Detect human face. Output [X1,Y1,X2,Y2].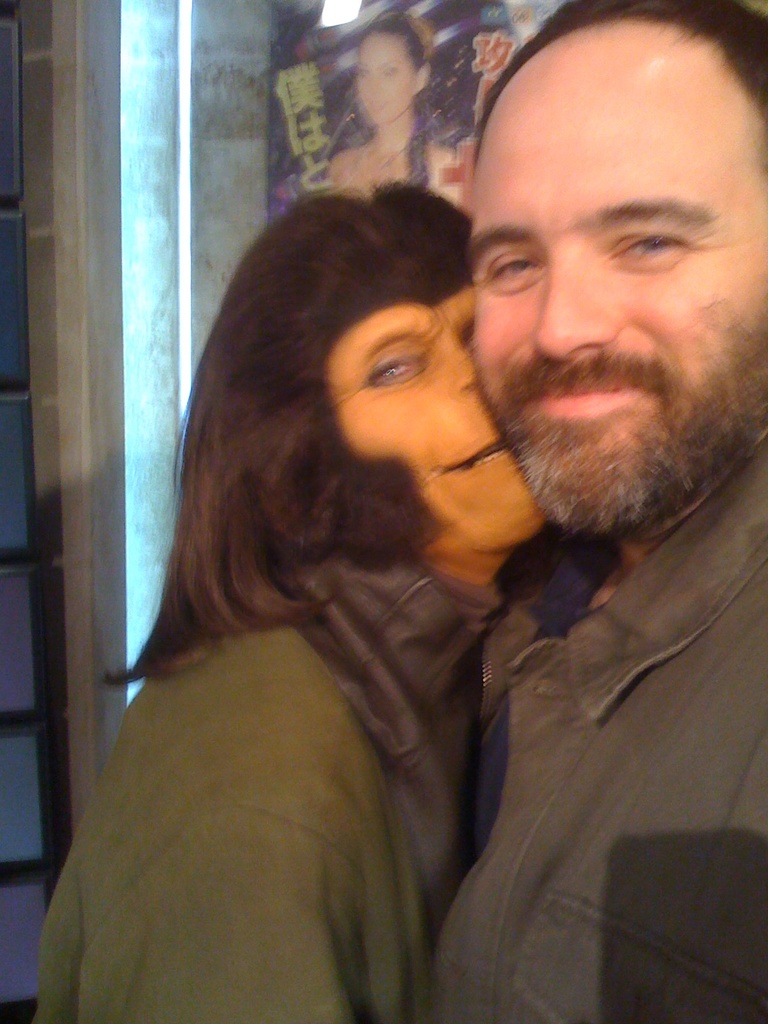
[345,301,553,547].
